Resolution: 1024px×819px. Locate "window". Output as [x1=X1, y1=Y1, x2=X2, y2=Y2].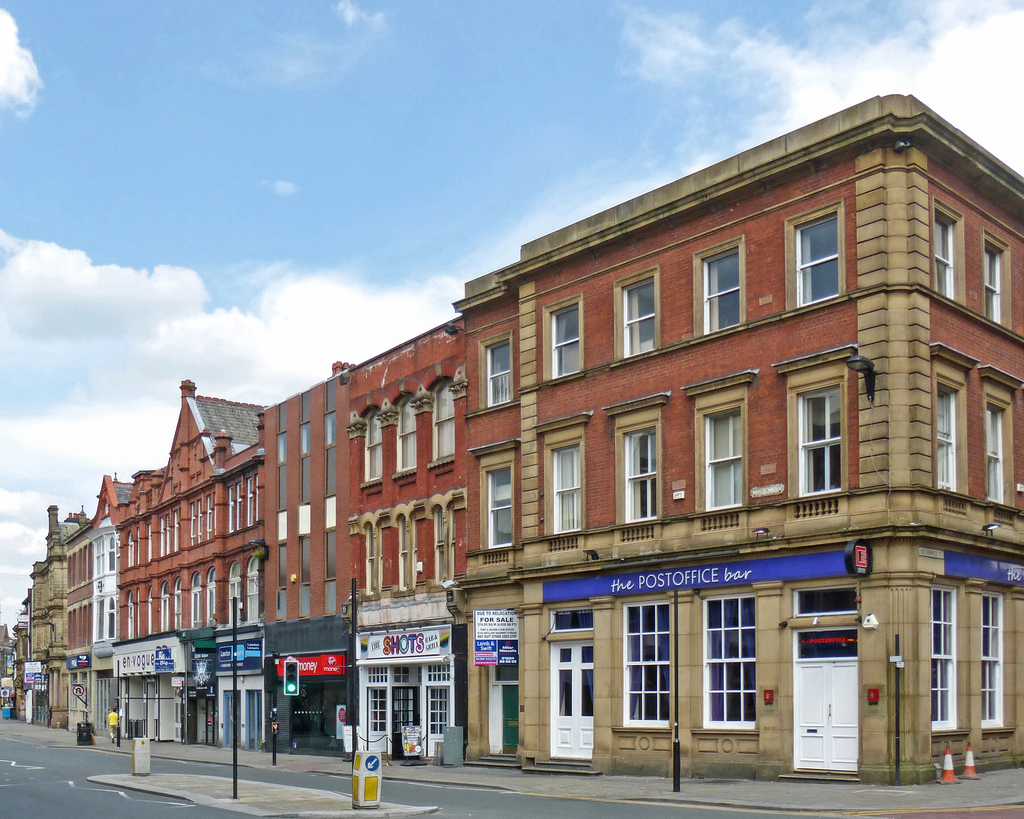
[x1=172, y1=578, x2=182, y2=628].
